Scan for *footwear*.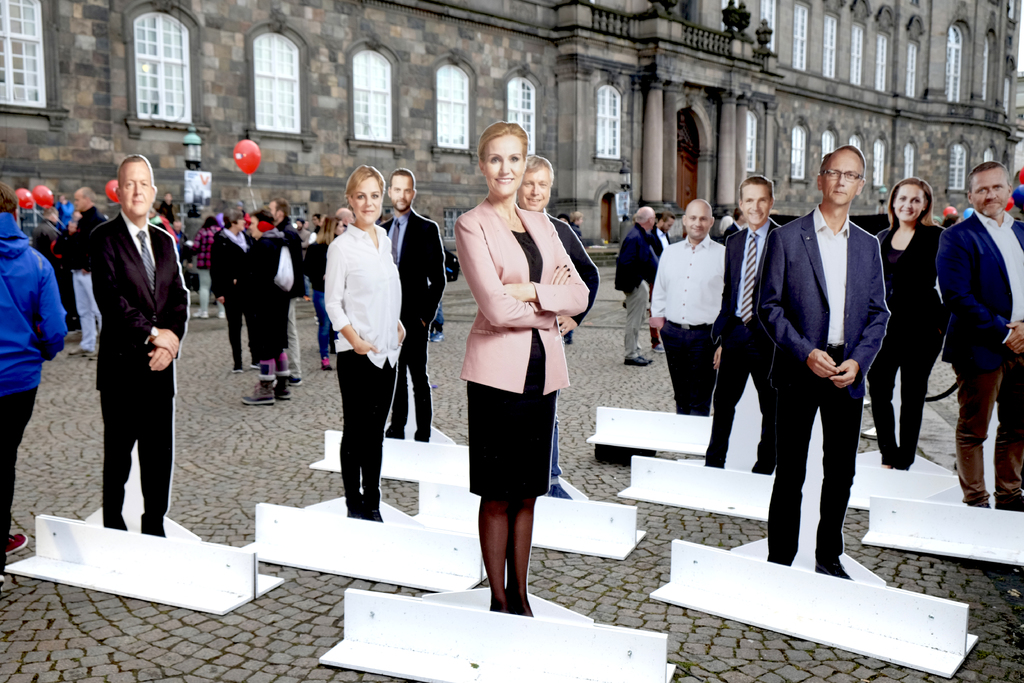
Scan result: <region>652, 342, 666, 352</region>.
